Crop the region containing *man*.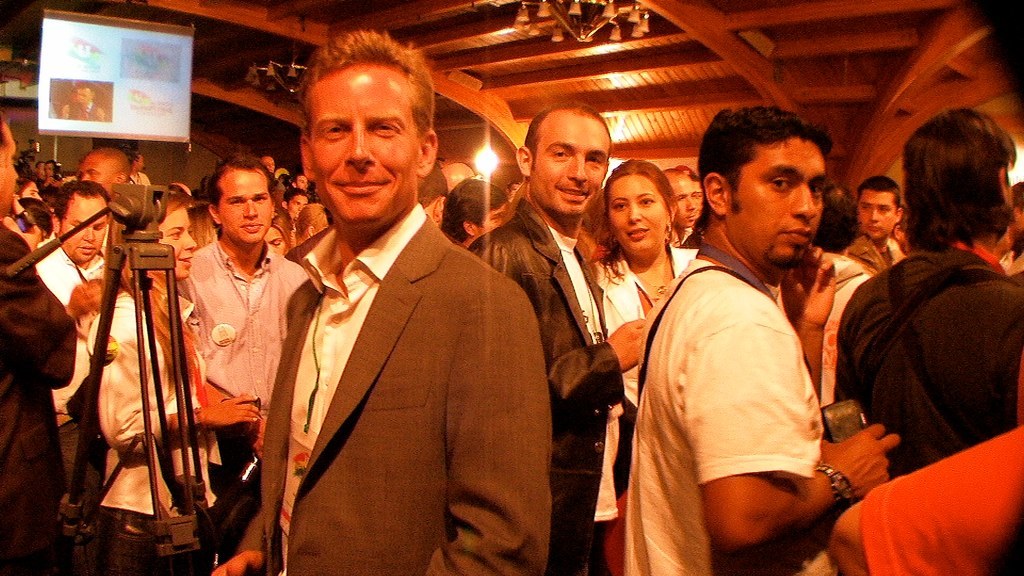
Crop region: (447, 177, 509, 251).
